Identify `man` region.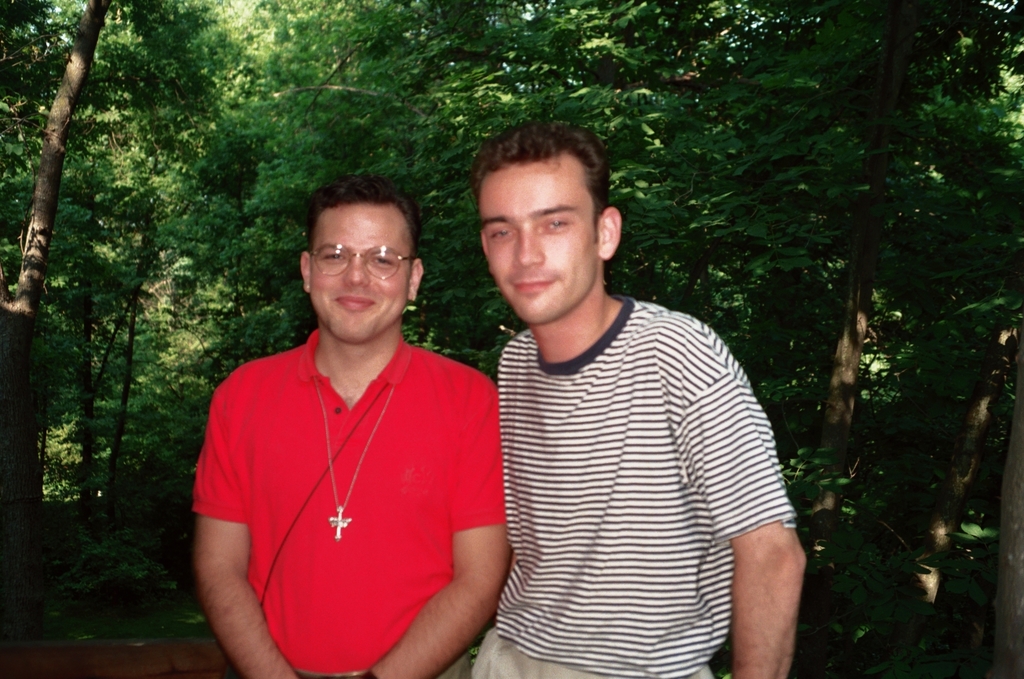
Region: <box>473,116,813,678</box>.
